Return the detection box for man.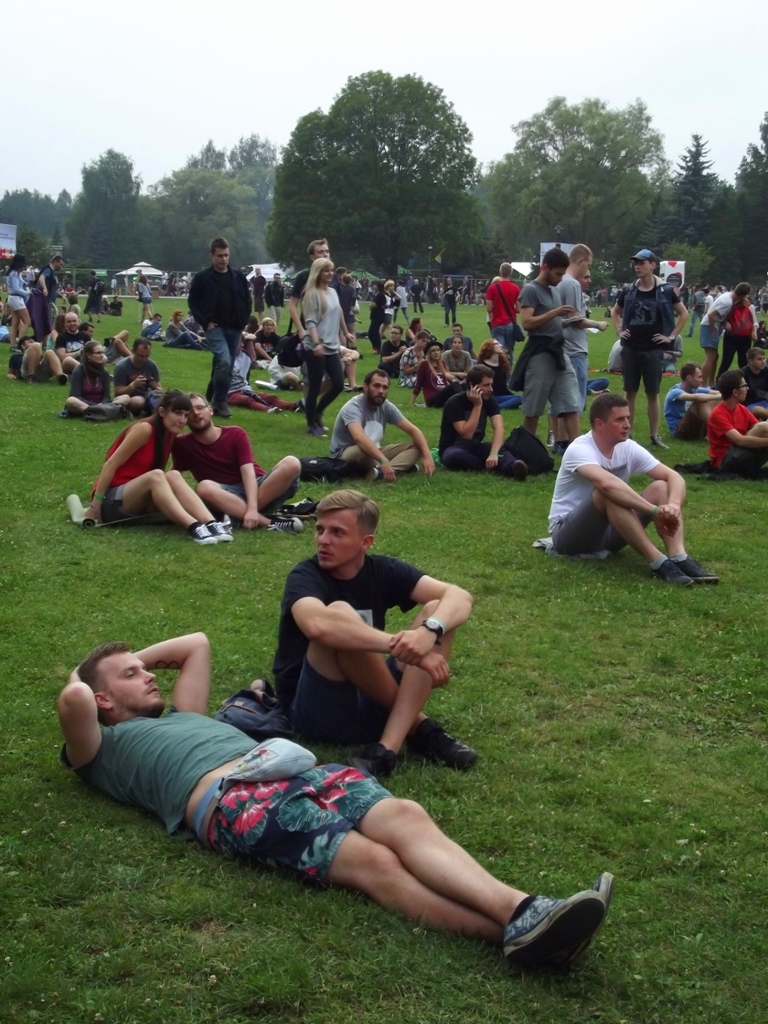
left=696, top=279, right=749, bottom=380.
